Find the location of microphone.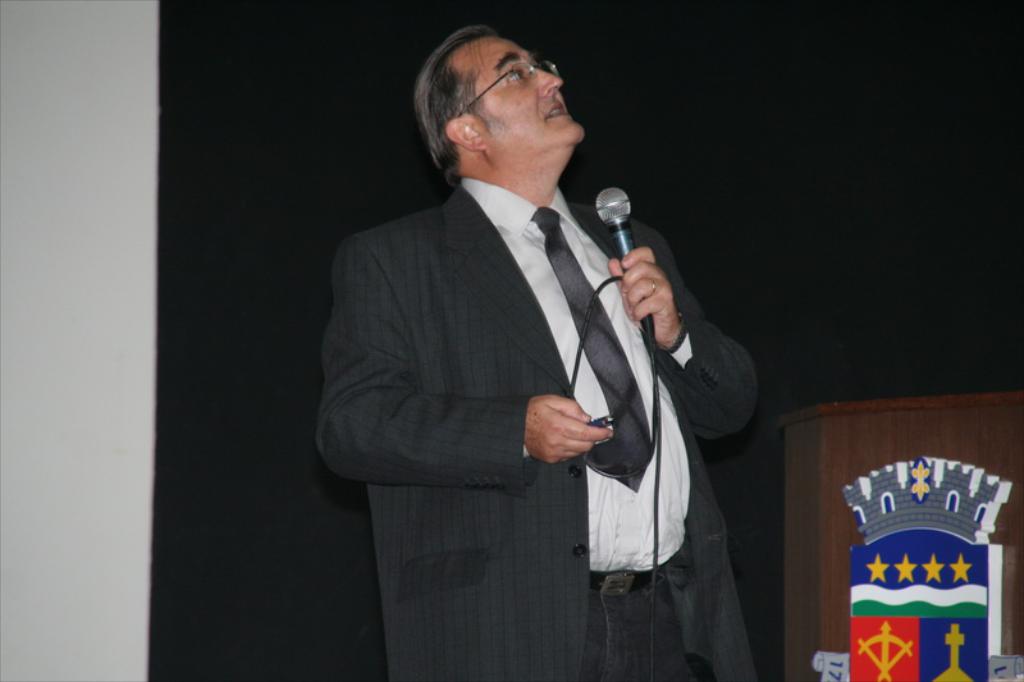
Location: (594,183,655,345).
